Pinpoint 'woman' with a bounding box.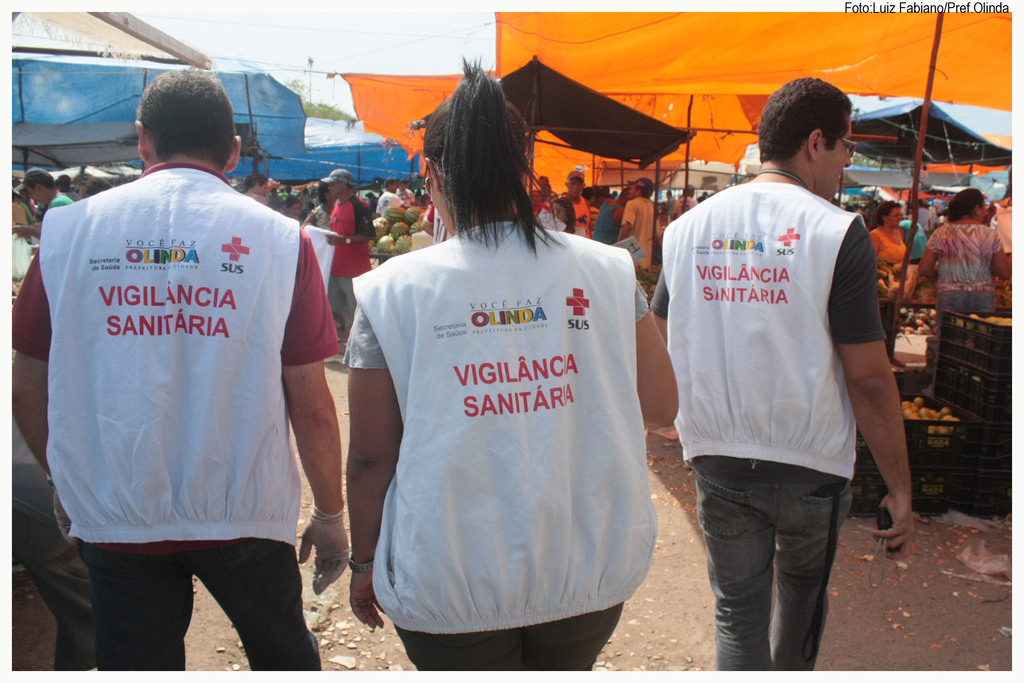
241:174:269:208.
